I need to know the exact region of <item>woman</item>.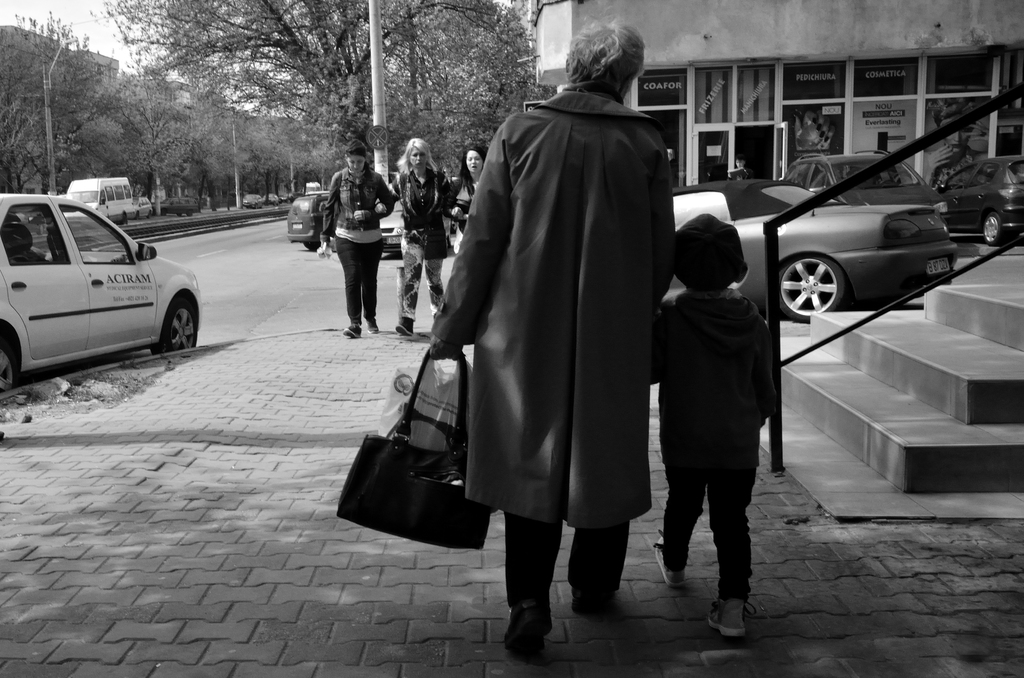
Region: bbox=[456, 147, 488, 232].
